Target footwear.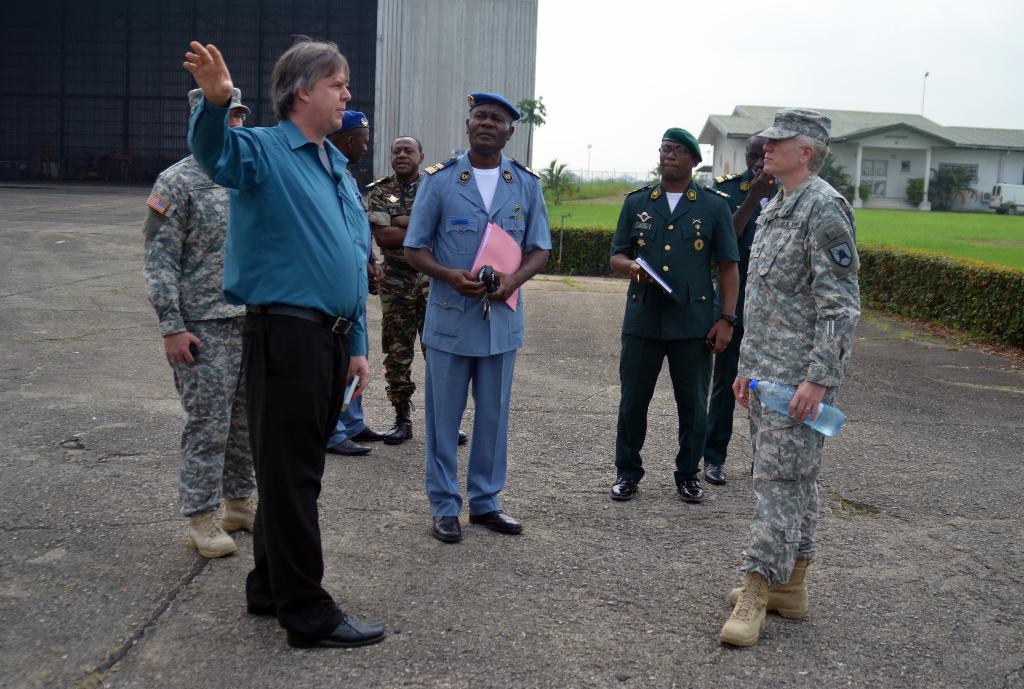
Target region: 469,508,524,536.
